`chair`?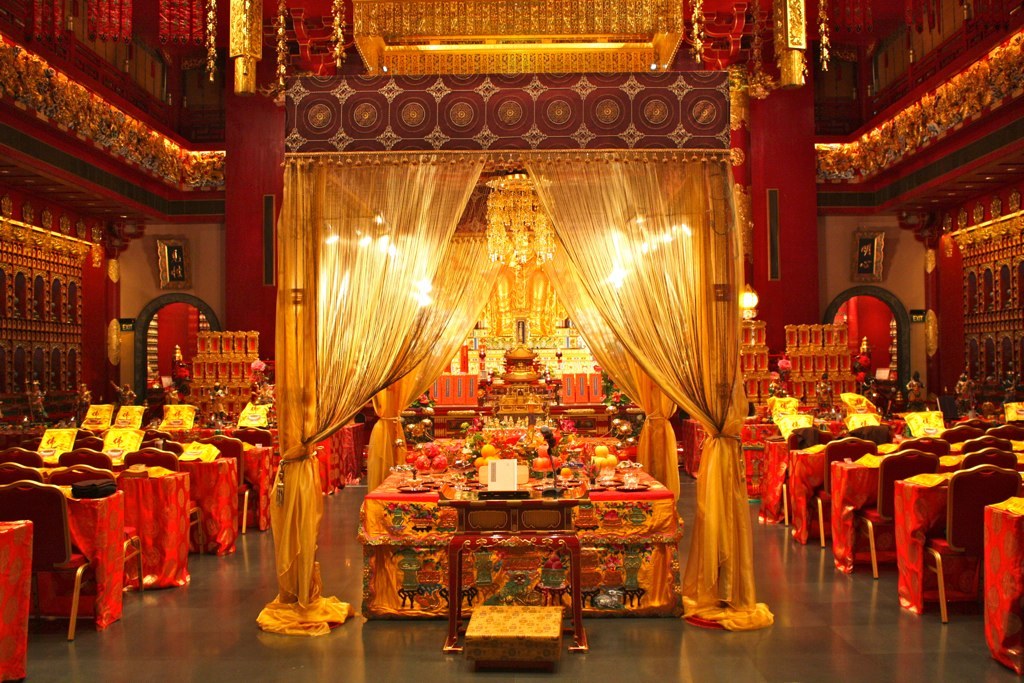
{"x1": 227, "y1": 423, "x2": 280, "y2": 503}
